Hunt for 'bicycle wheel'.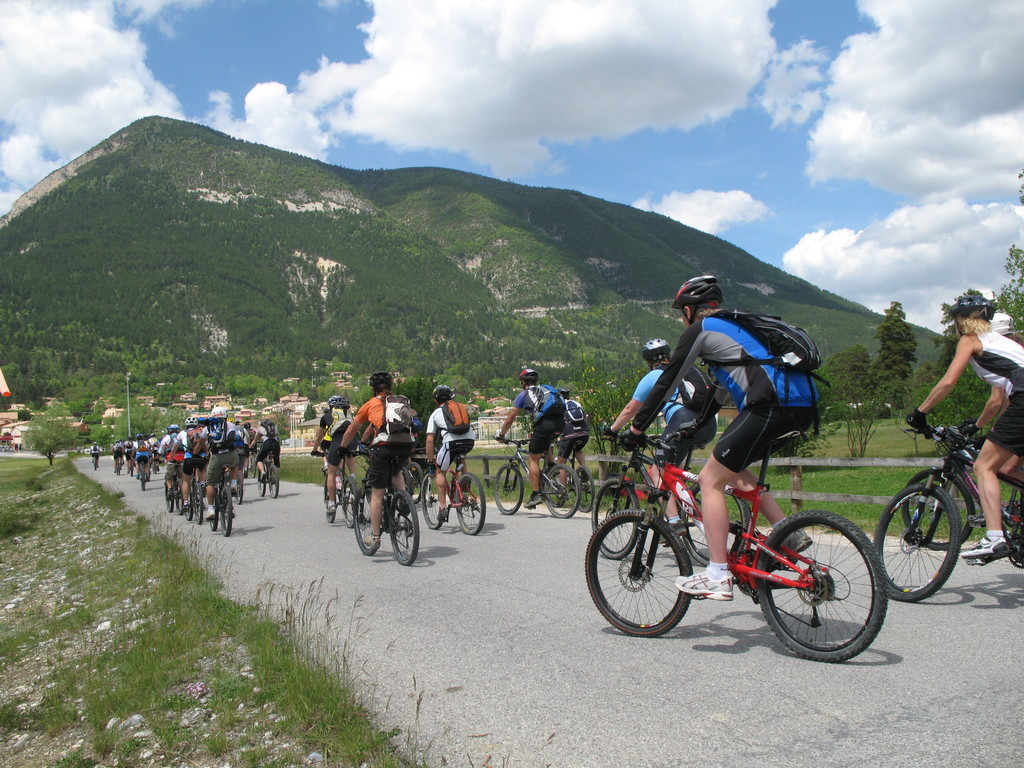
Hunted down at [583,508,690,637].
